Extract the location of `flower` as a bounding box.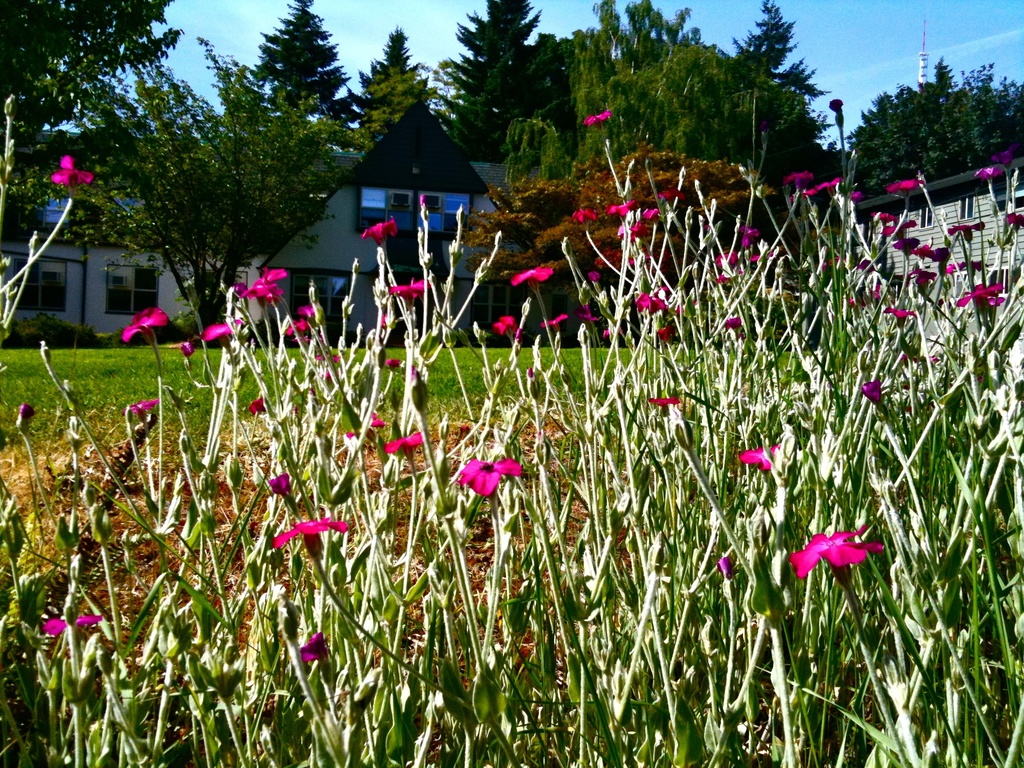
crop(513, 264, 552, 285).
